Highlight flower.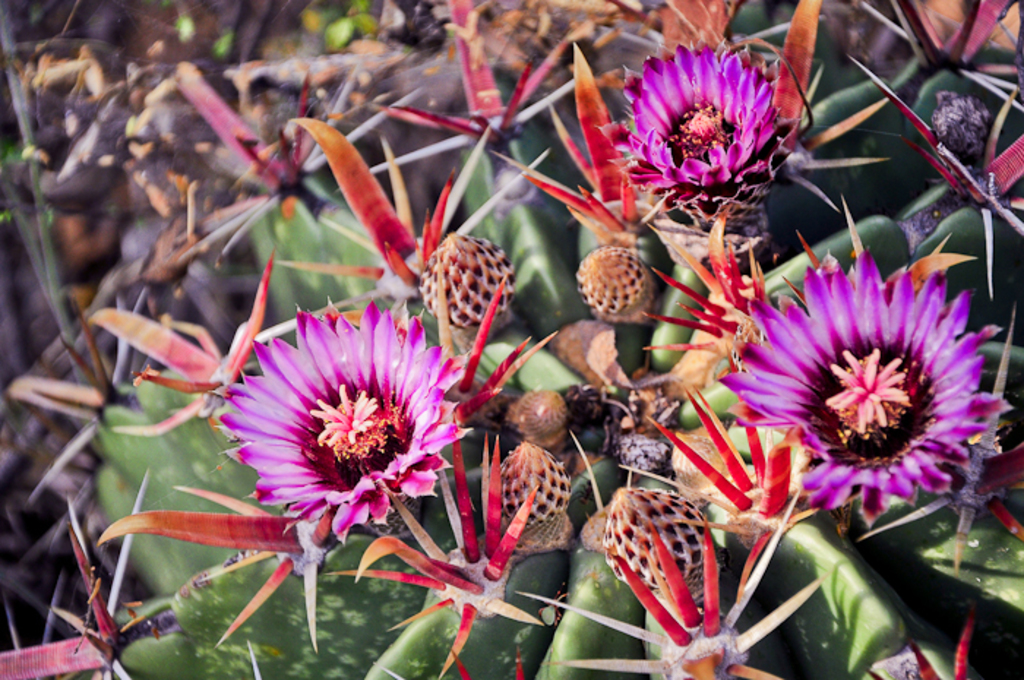
Highlighted region: box=[212, 300, 493, 638].
